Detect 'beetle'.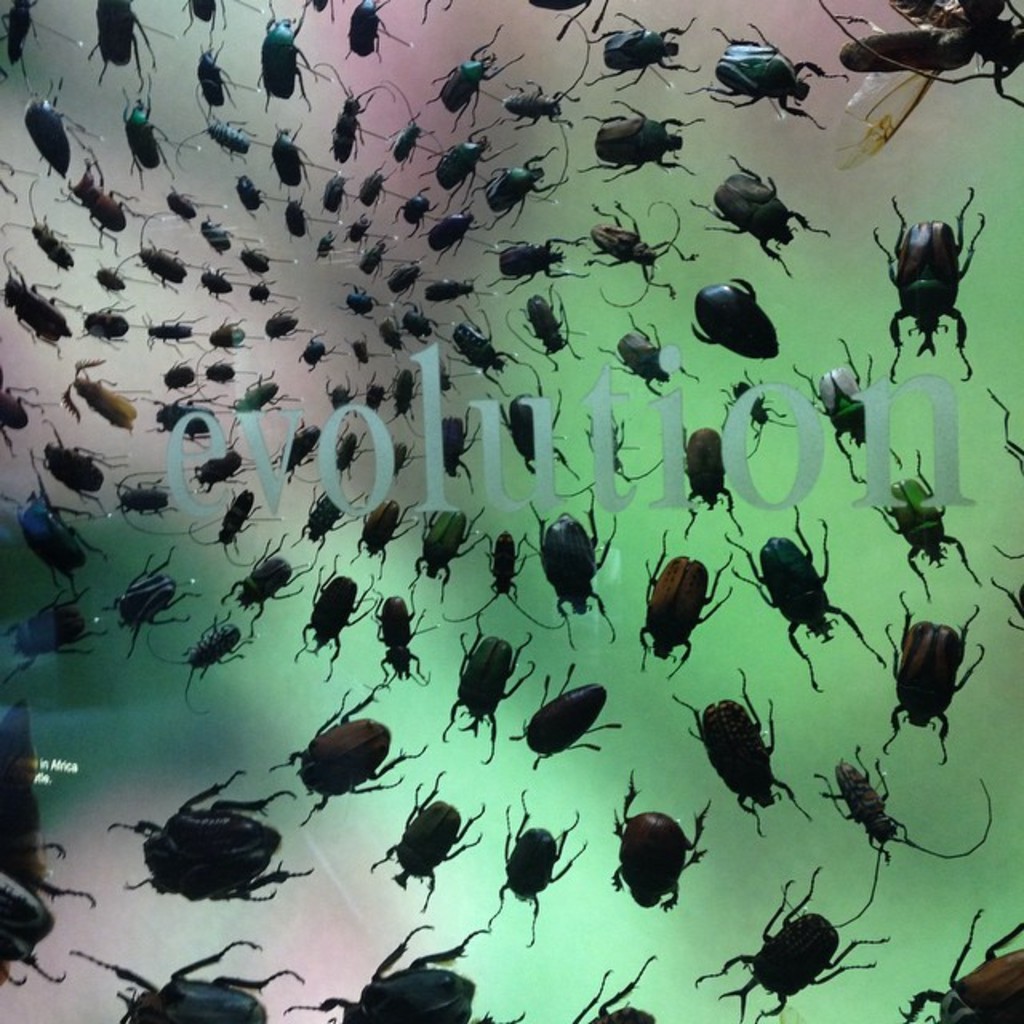
Detected at [605,770,707,912].
